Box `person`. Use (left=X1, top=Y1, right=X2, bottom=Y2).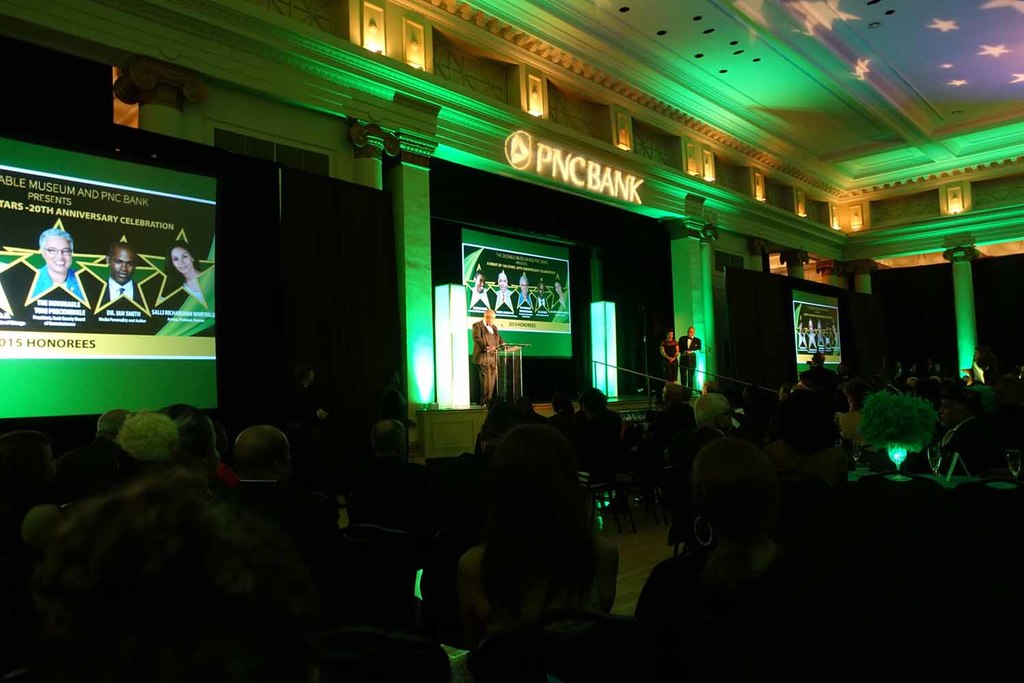
(left=657, top=327, right=681, bottom=381).
